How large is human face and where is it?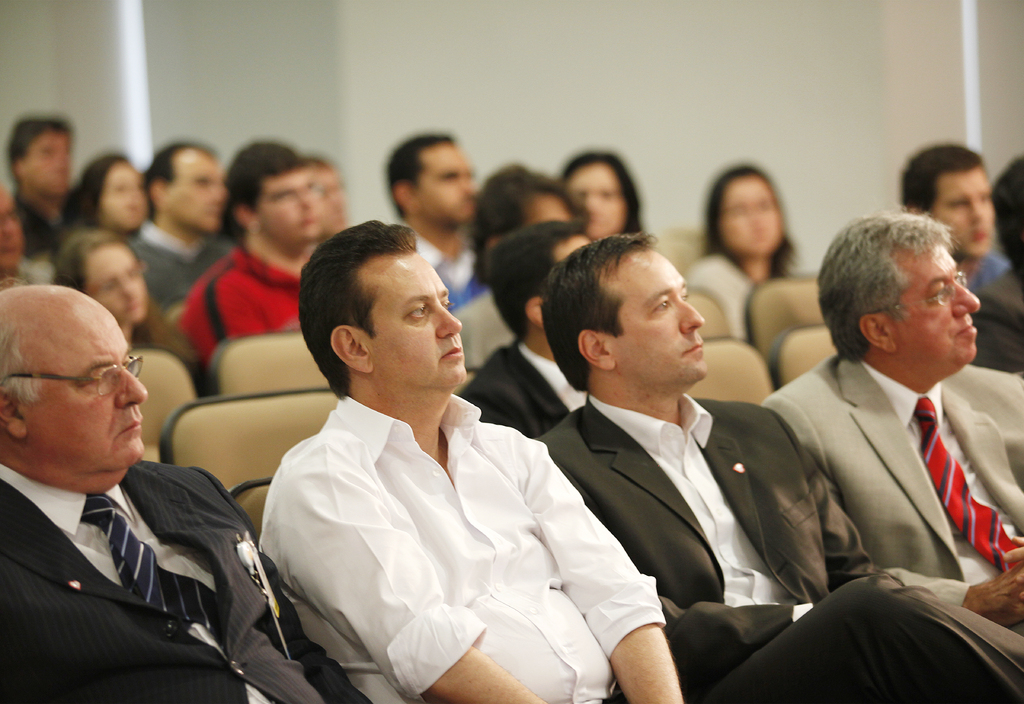
Bounding box: rect(264, 171, 317, 244).
